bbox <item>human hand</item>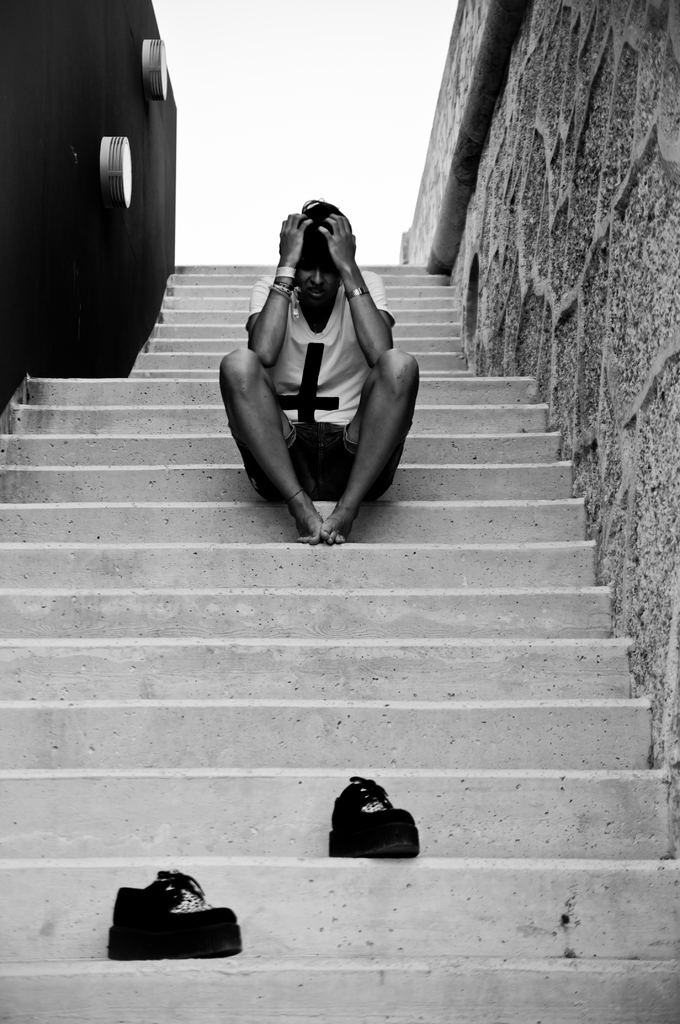
box(280, 211, 313, 269)
